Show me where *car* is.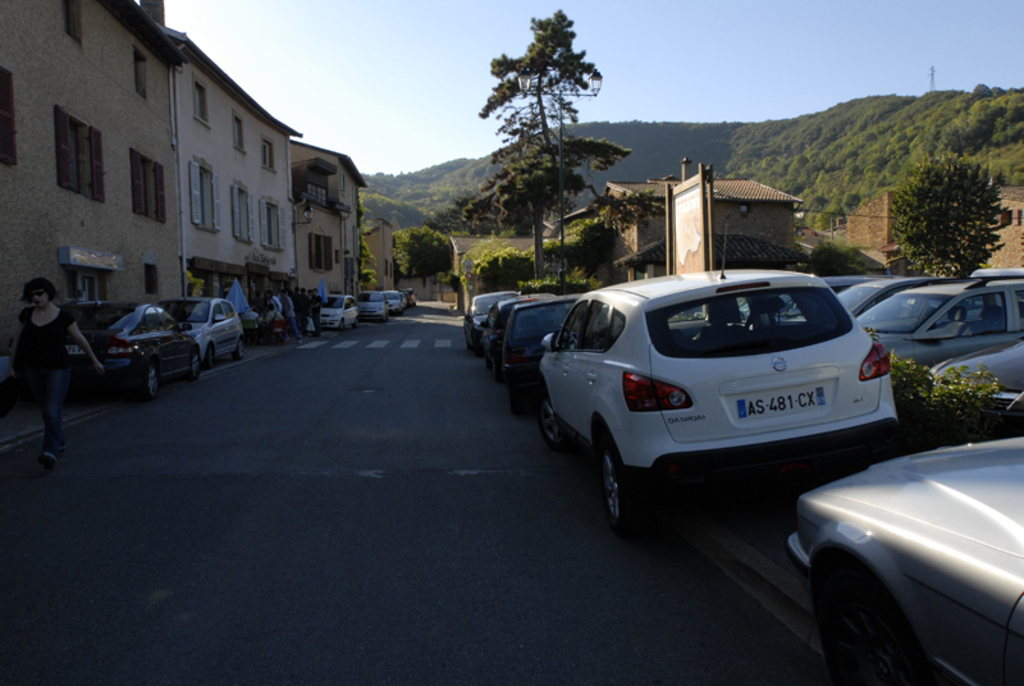
*car* is at [479, 292, 559, 374].
